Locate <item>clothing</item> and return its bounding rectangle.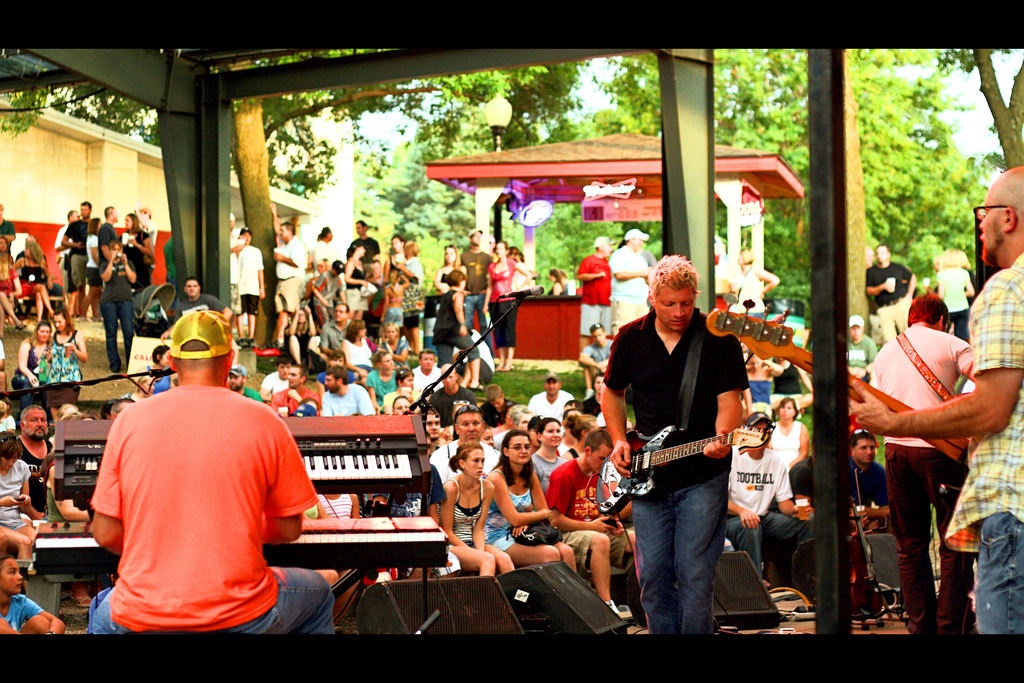
box(538, 465, 613, 568).
